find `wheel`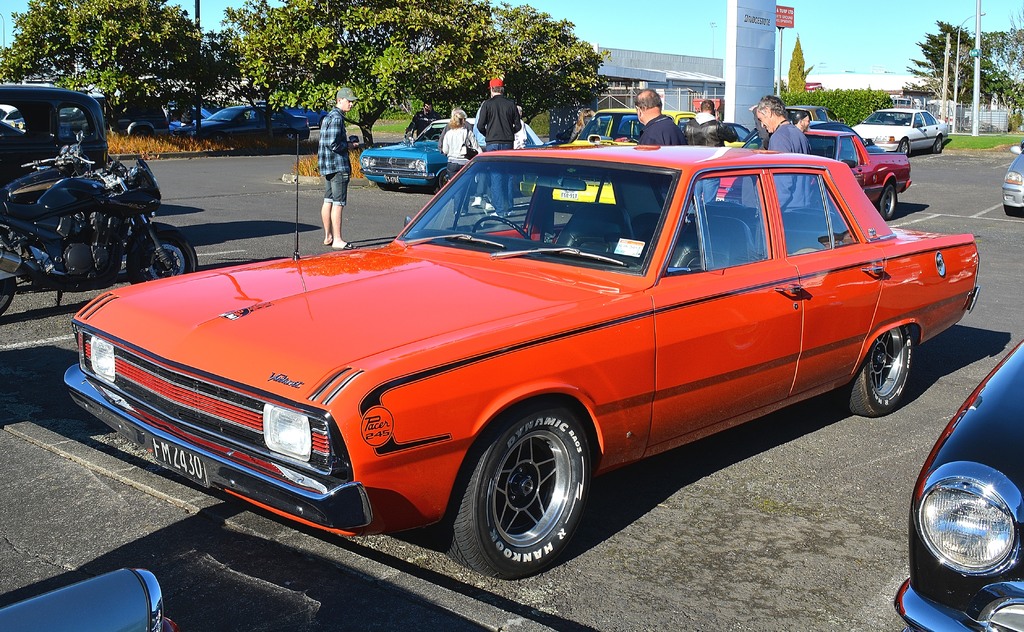
Rect(436, 168, 459, 201)
